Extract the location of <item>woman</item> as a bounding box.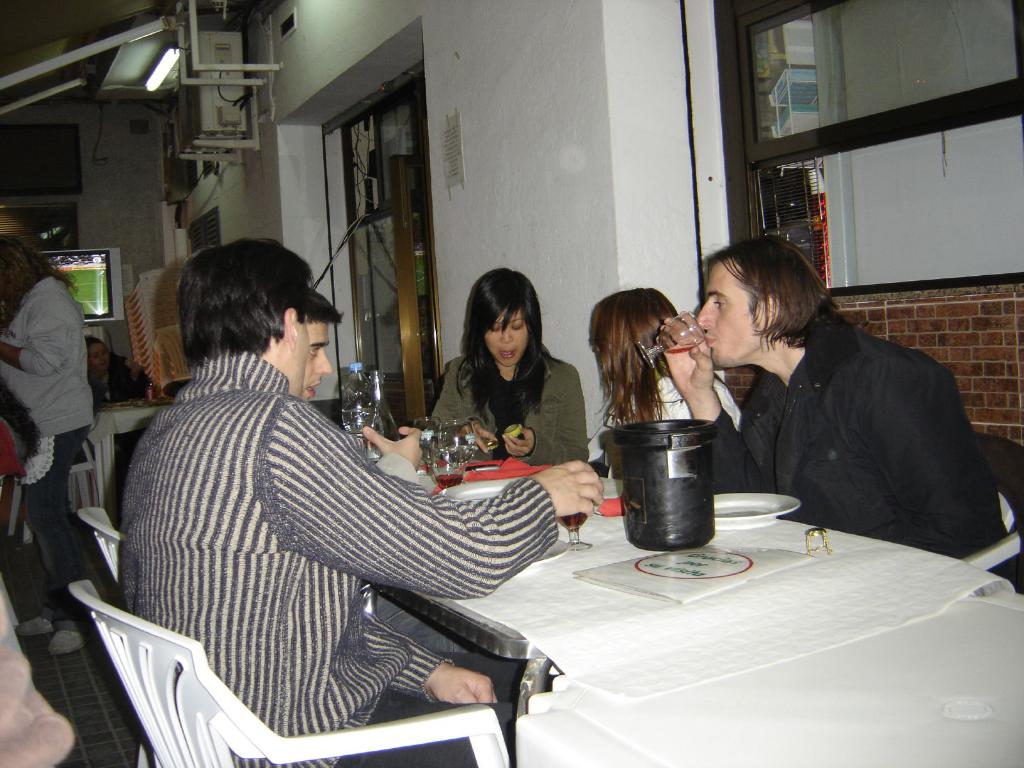
(428,276,580,489).
